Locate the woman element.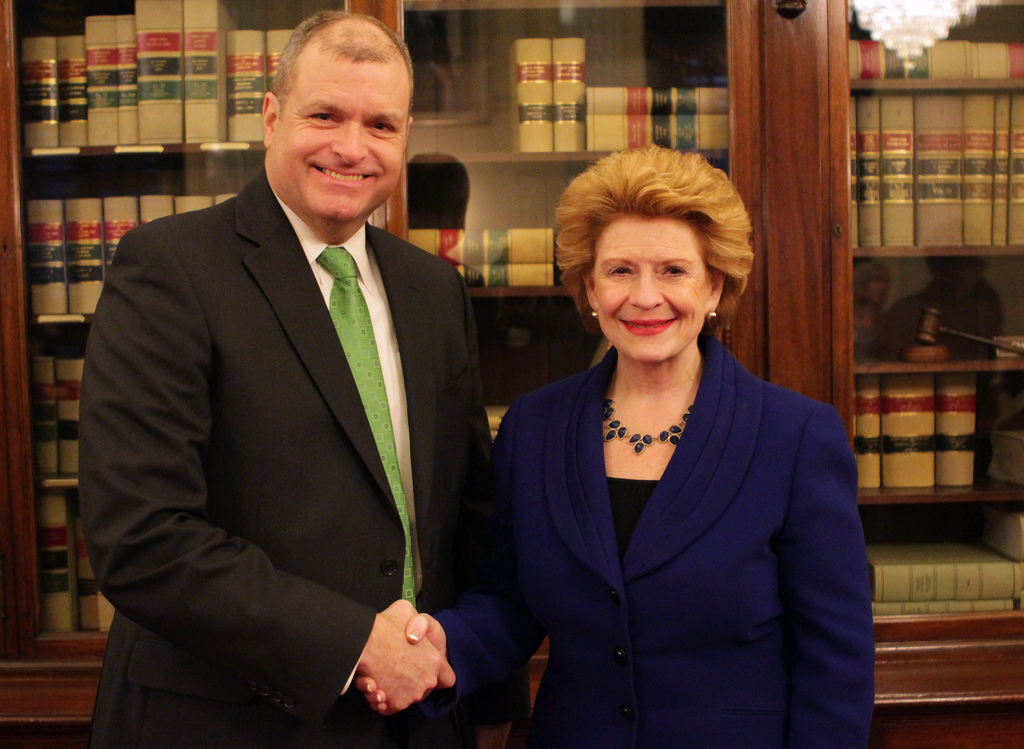
Element bbox: (486,141,856,745).
